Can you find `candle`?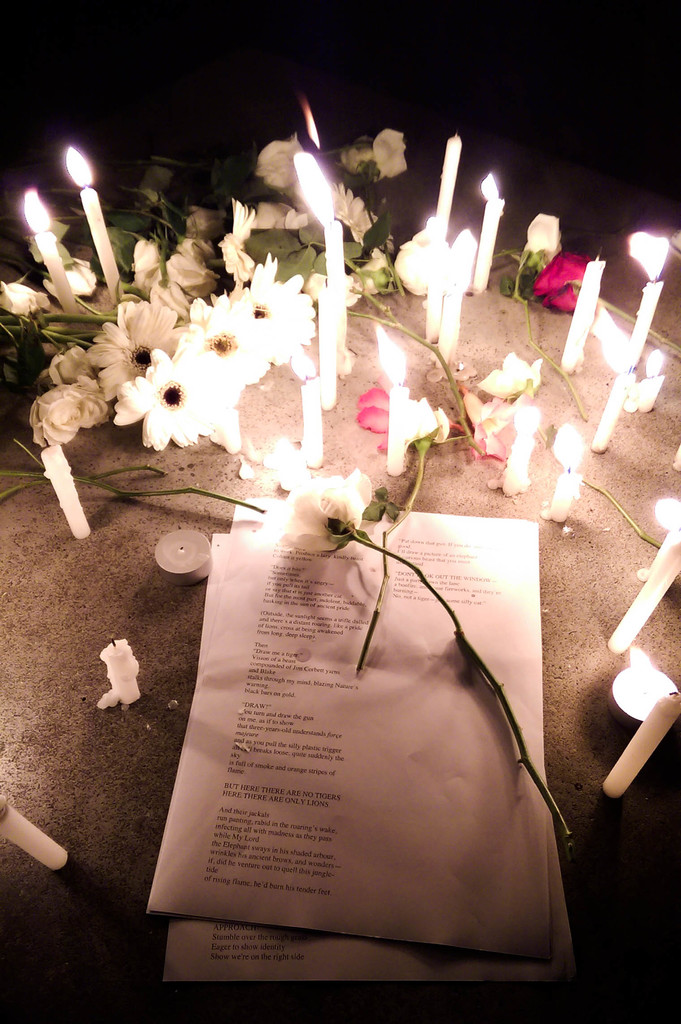
Yes, bounding box: (x1=639, y1=499, x2=678, y2=583).
